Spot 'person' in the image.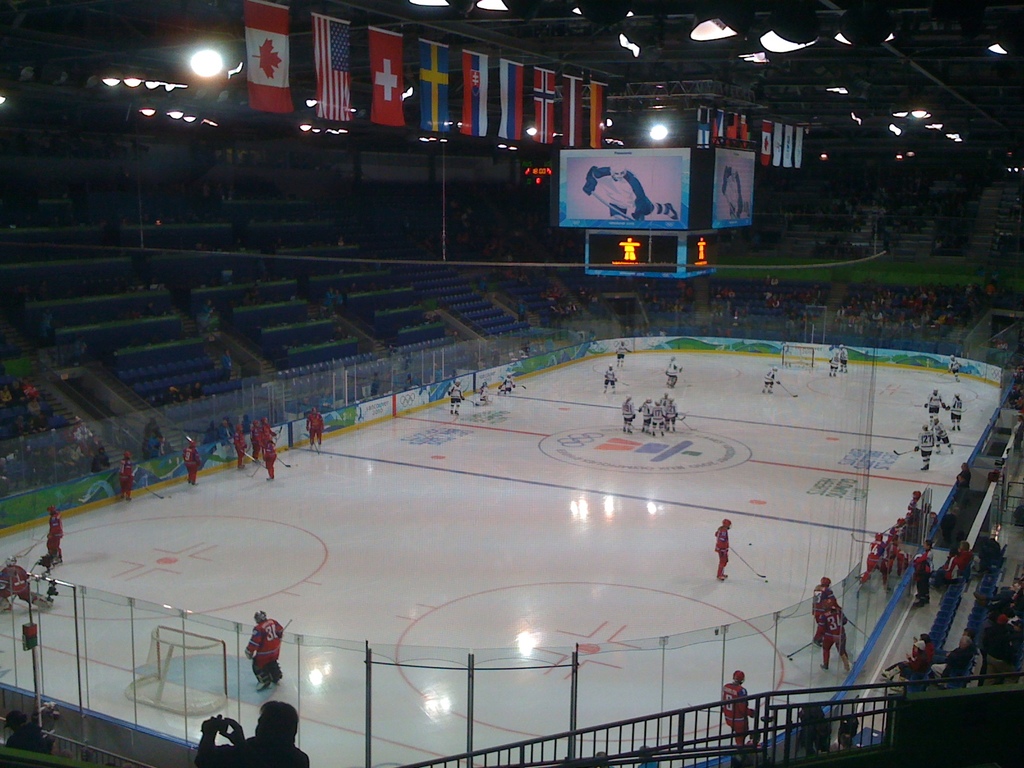
'person' found at {"left": 723, "top": 667, "right": 756, "bottom": 755}.
